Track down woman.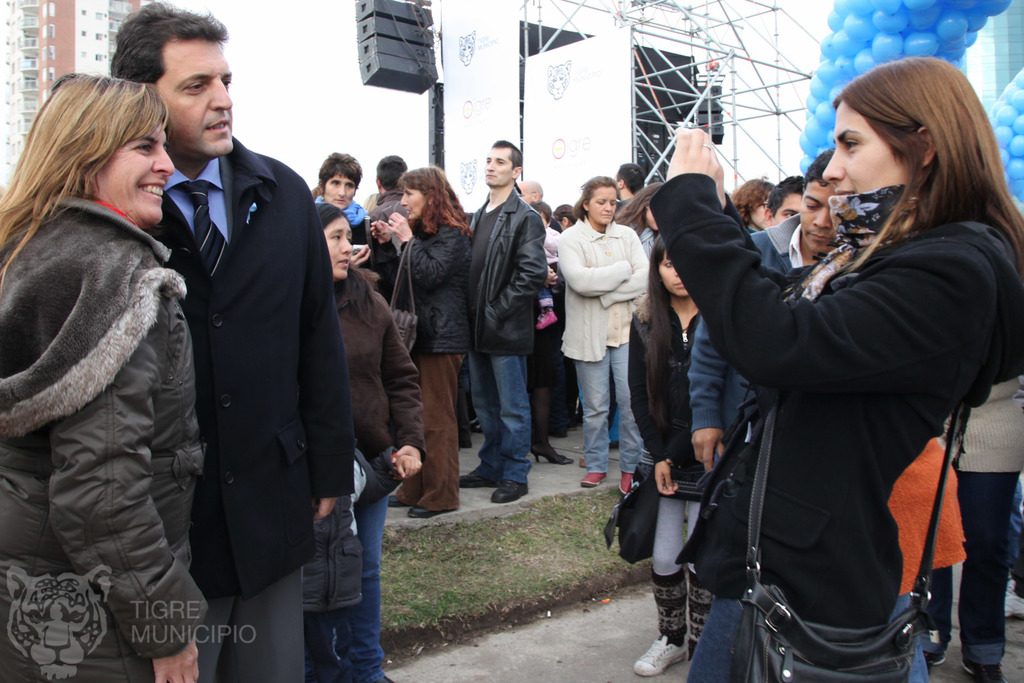
Tracked to rect(0, 66, 213, 682).
